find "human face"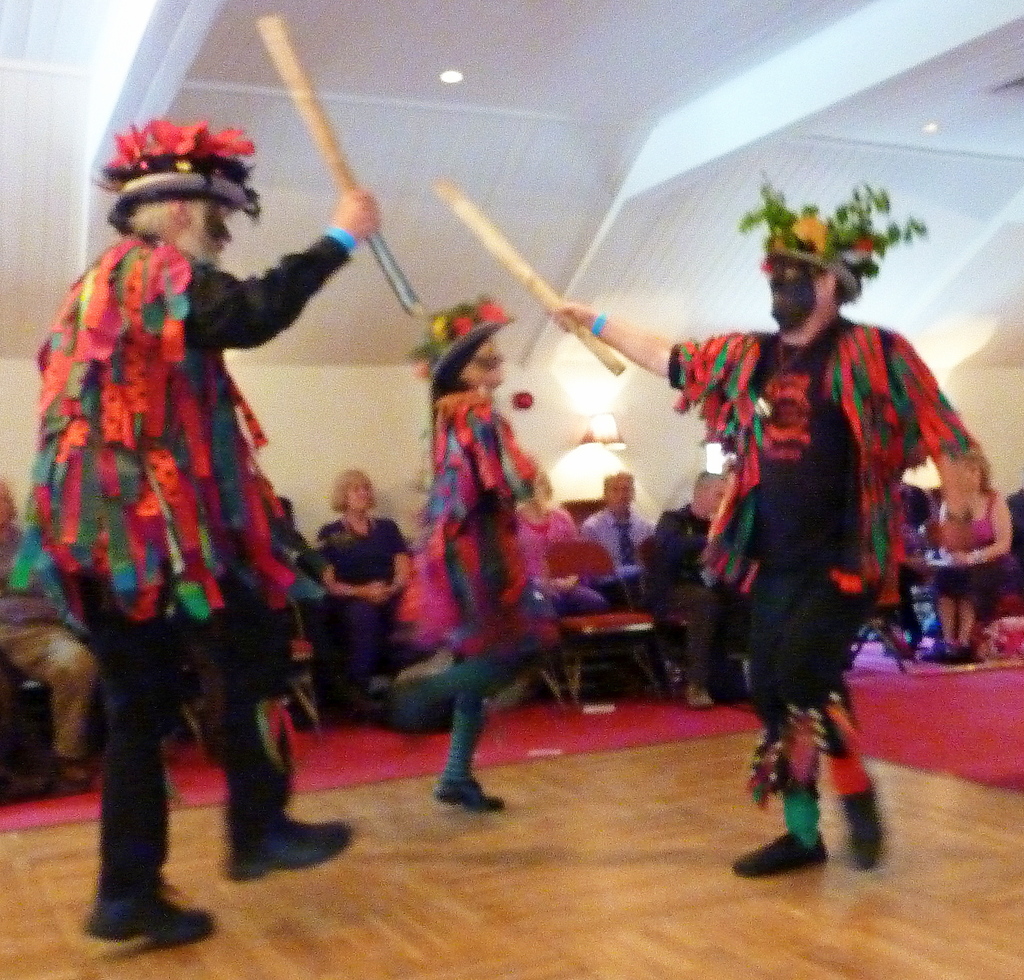
locate(765, 252, 815, 337)
